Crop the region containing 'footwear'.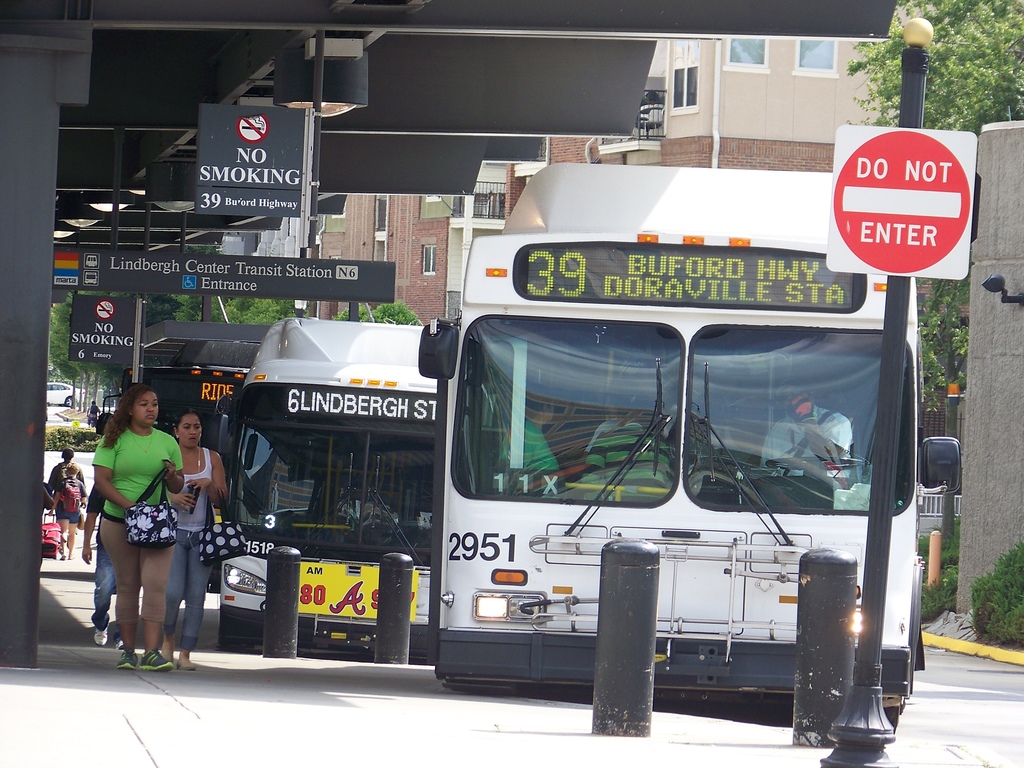
Crop region: left=116, top=638, right=123, bottom=647.
